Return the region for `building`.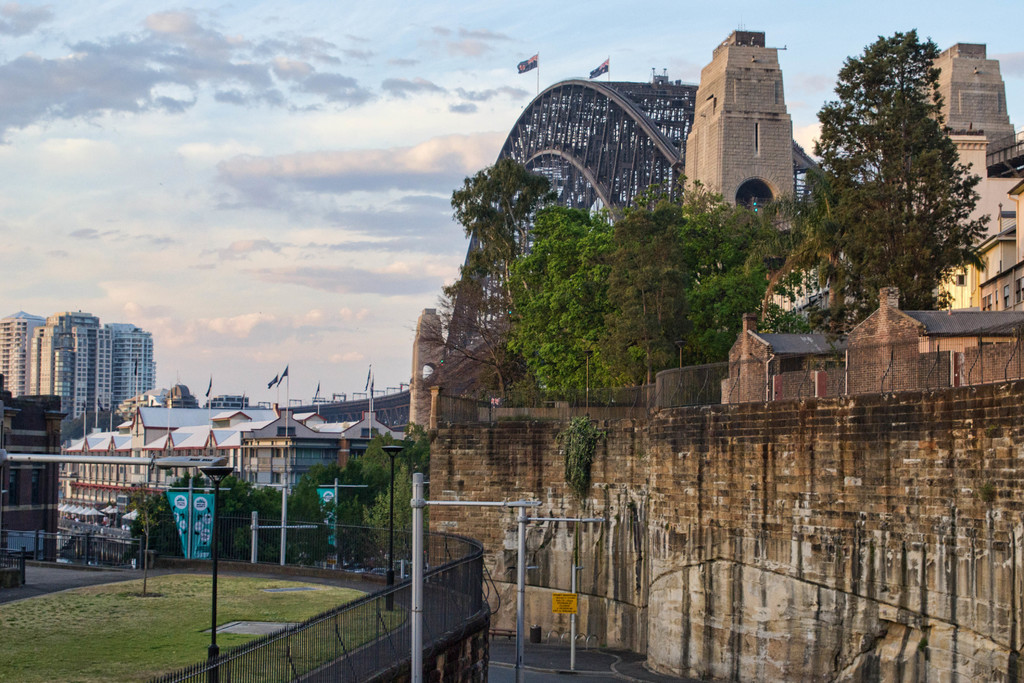
<box>913,34,1023,344</box>.
